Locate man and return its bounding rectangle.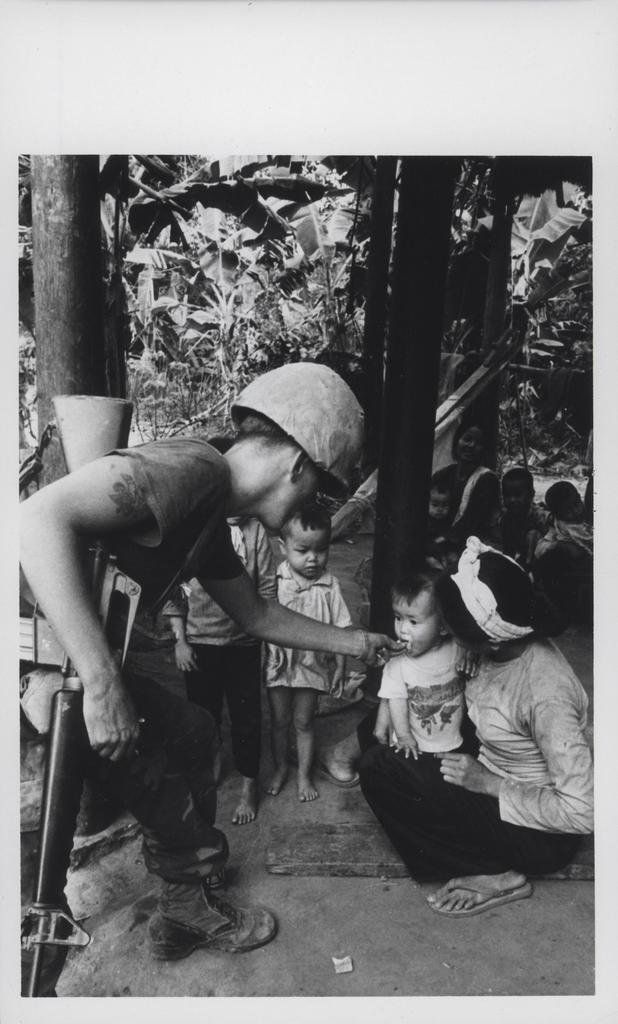
<box>70,335,373,947</box>.
